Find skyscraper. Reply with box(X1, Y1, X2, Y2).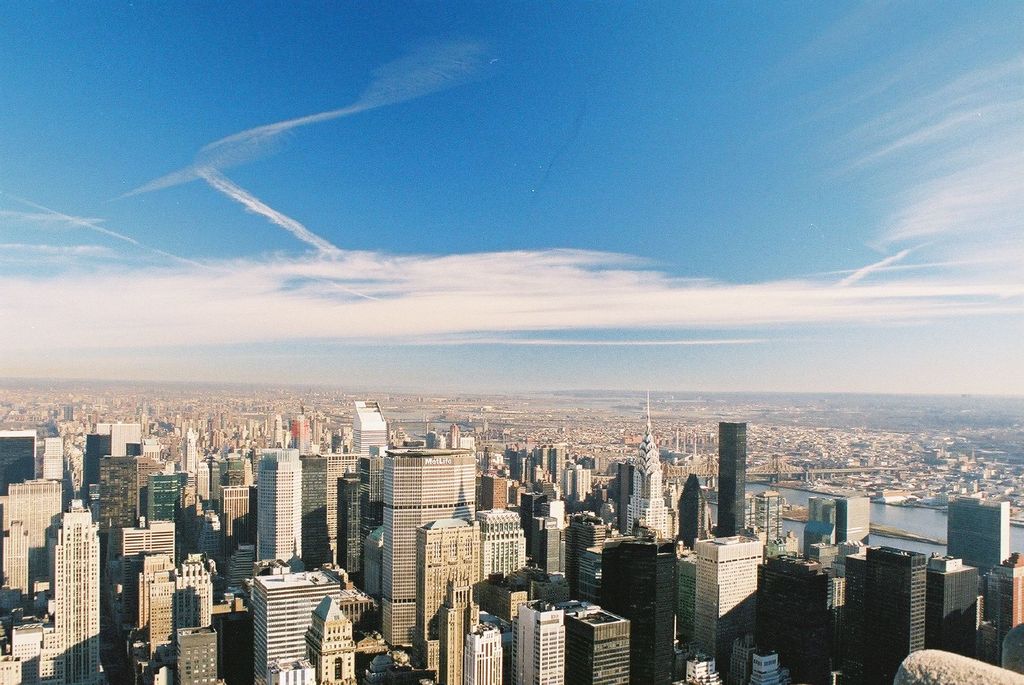
box(259, 445, 306, 563).
